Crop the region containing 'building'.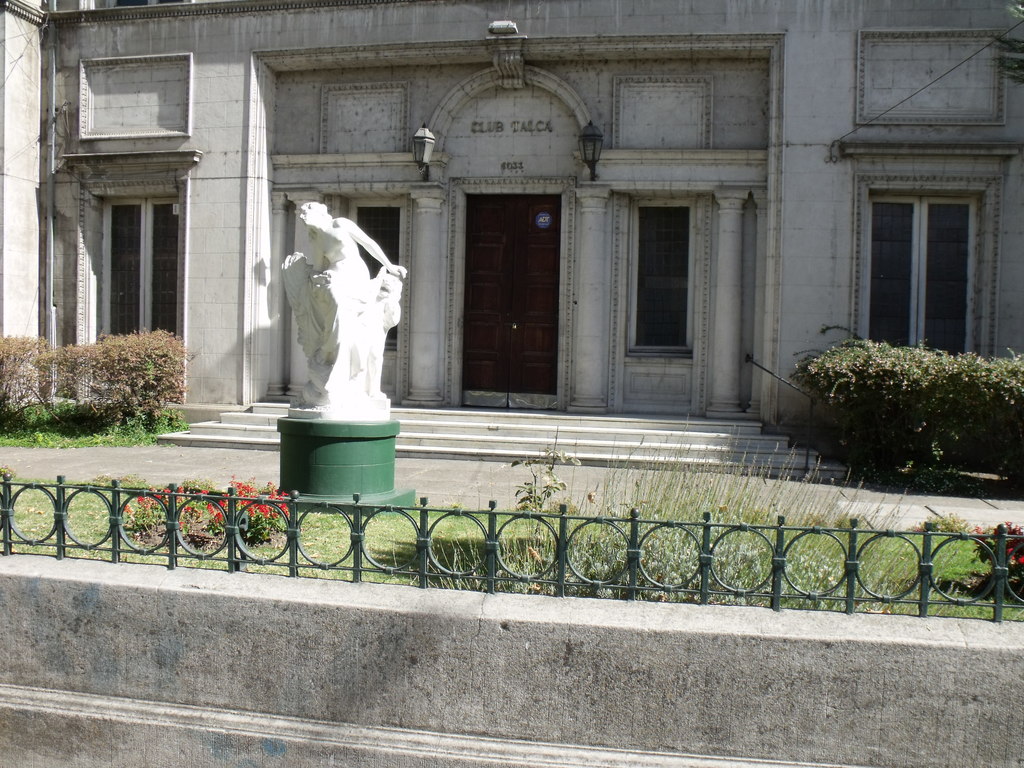
Crop region: bbox=(0, 0, 1023, 468).
